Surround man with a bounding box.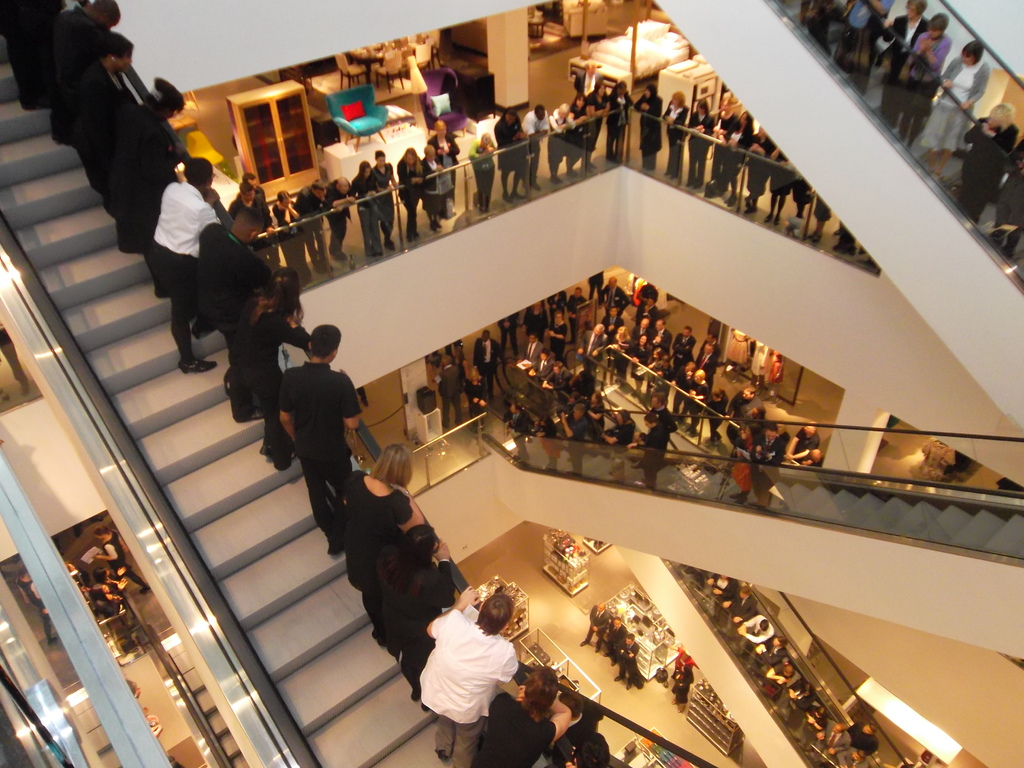
<region>227, 173, 277, 278</region>.
